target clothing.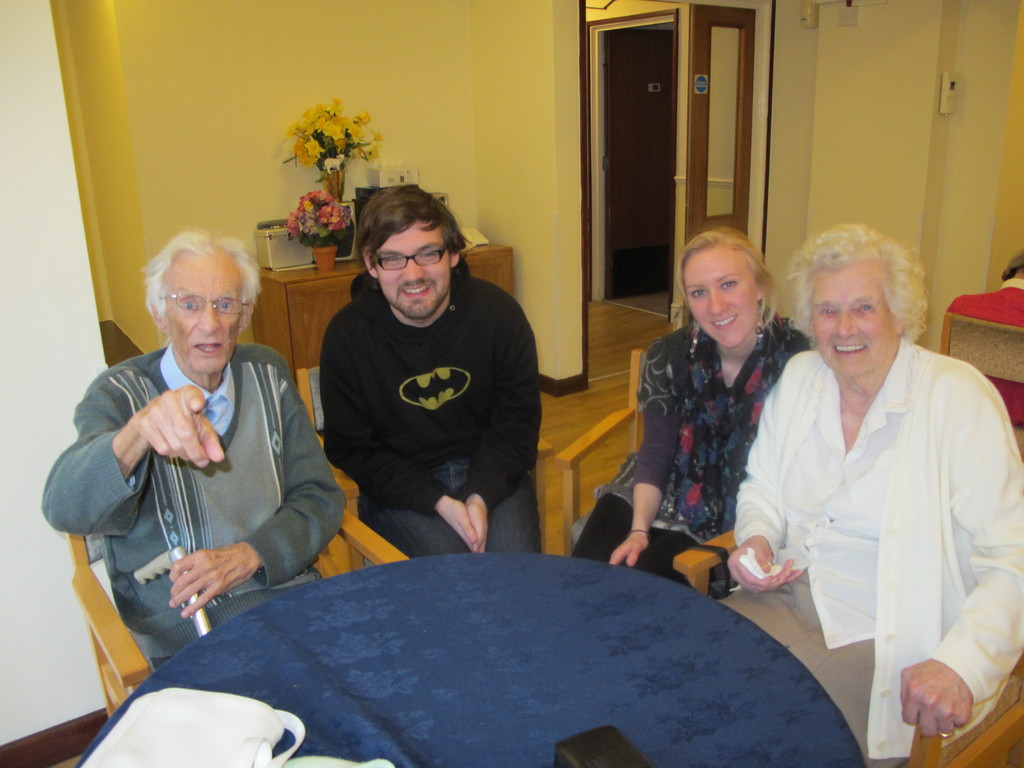
Target region: (left=570, top=302, right=814, bottom=607).
